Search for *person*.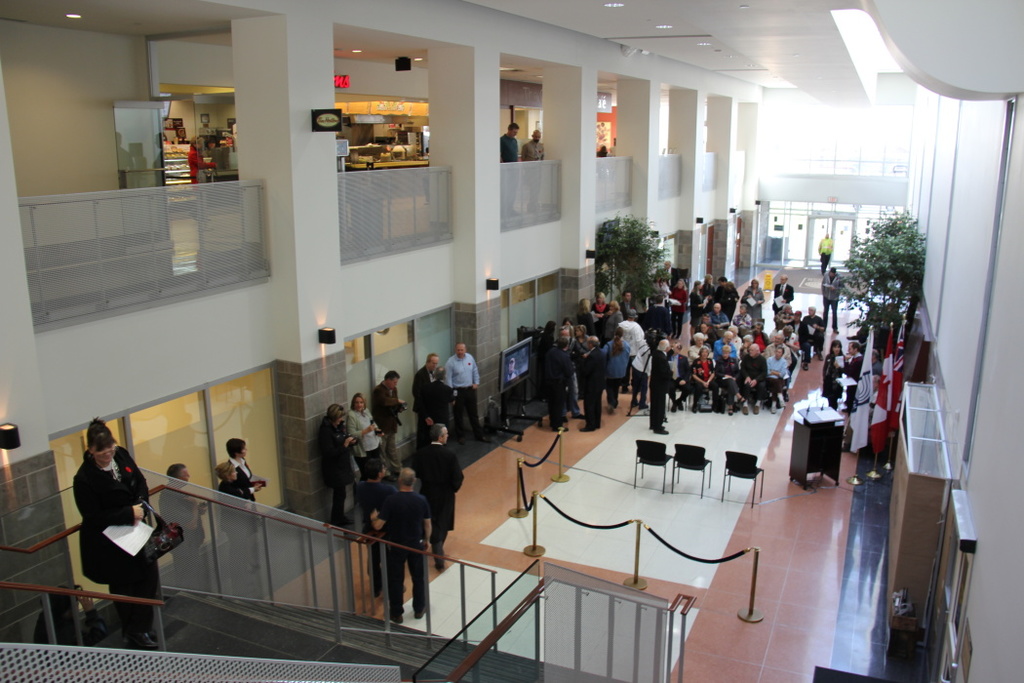
Found at l=372, t=368, r=406, b=474.
